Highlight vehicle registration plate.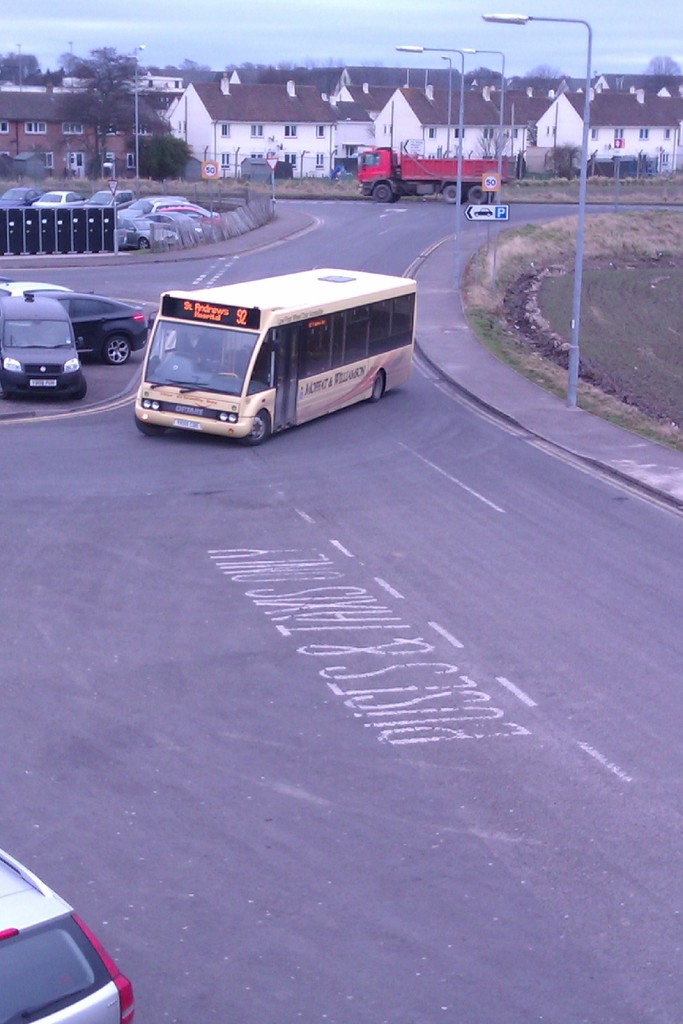
Highlighted region: 29/376/57/385.
